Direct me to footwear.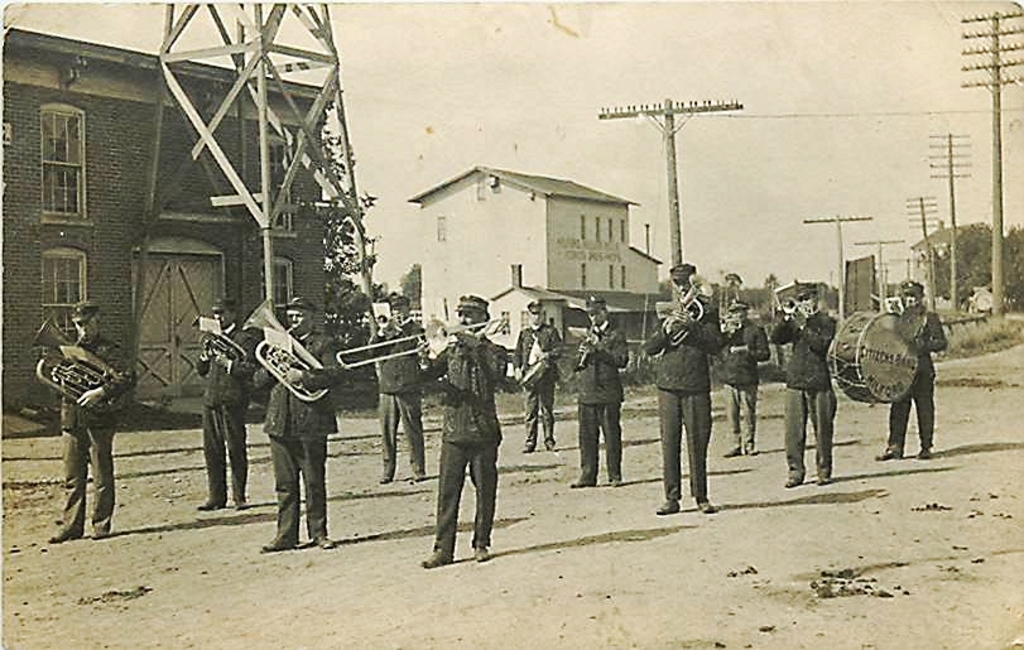
Direction: detection(378, 477, 391, 487).
